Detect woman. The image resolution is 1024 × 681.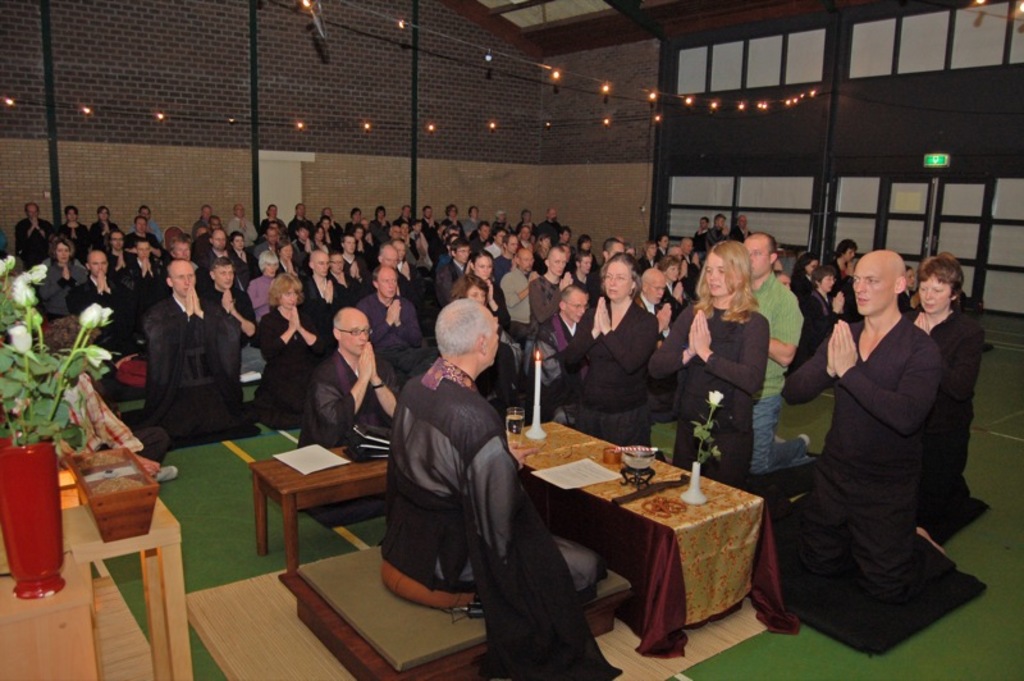
[left=835, top=239, right=856, bottom=274].
